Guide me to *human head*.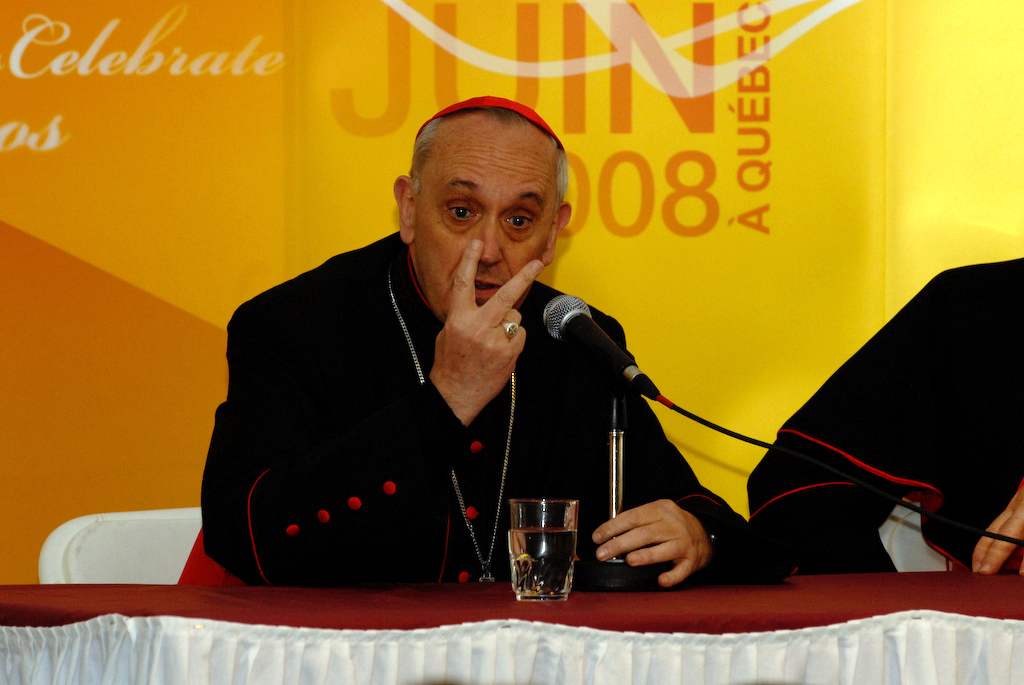
Guidance: [385, 96, 567, 335].
